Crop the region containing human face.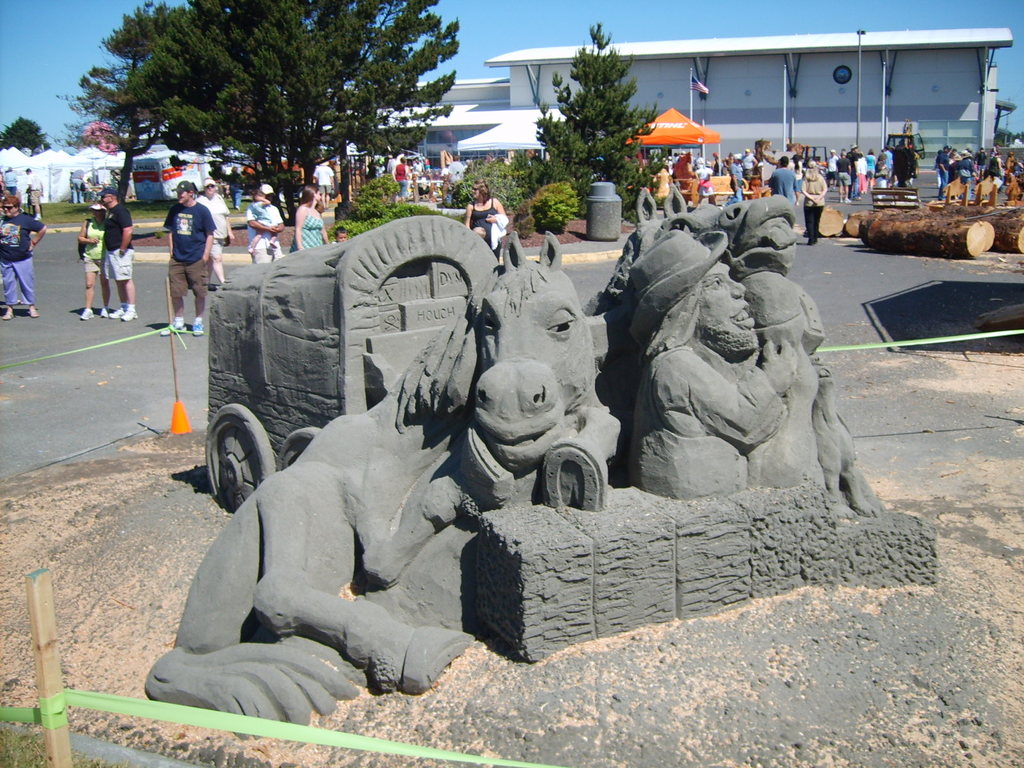
Crop region: l=309, t=188, r=321, b=204.
